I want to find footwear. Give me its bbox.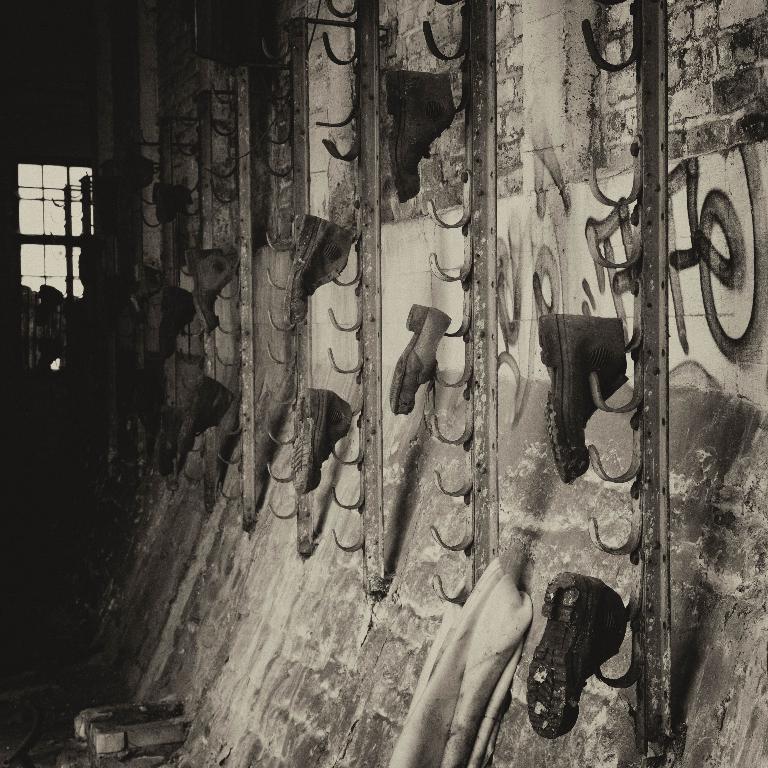
BBox(180, 374, 237, 450).
